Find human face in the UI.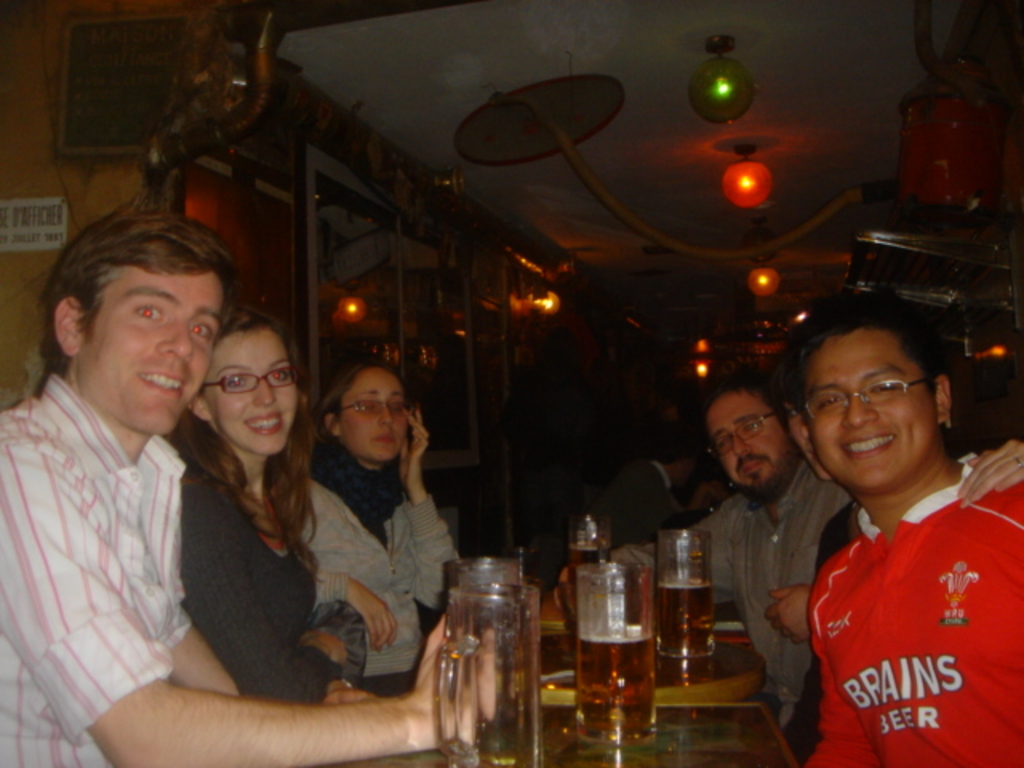
UI element at 74 269 221 435.
